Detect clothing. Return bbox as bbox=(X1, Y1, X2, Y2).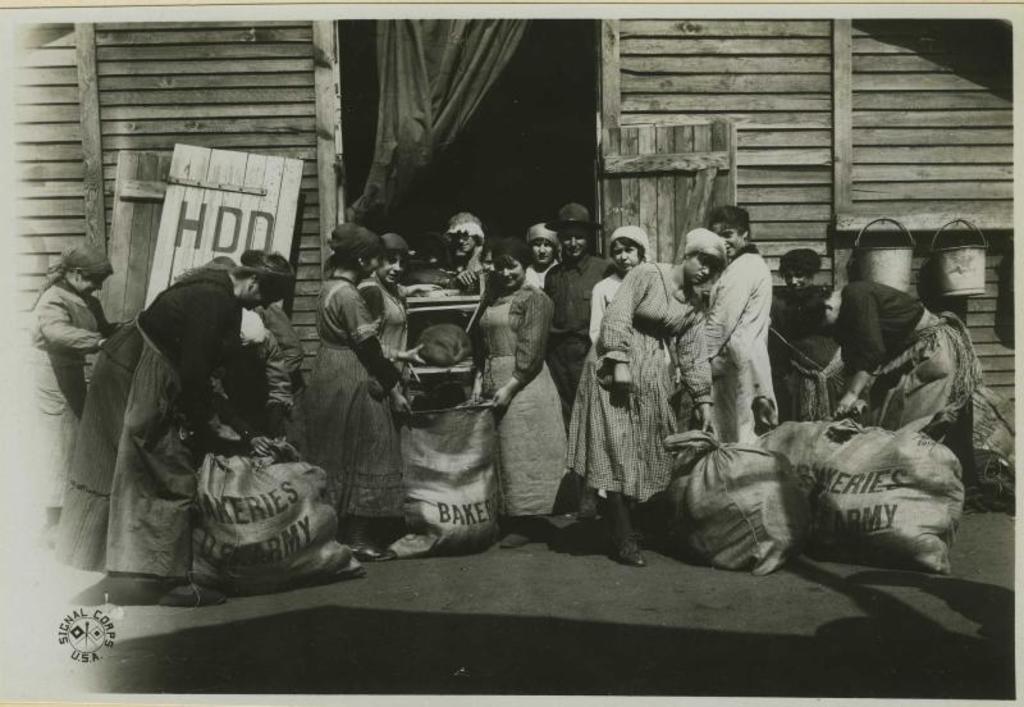
bbox=(205, 314, 280, 433).
